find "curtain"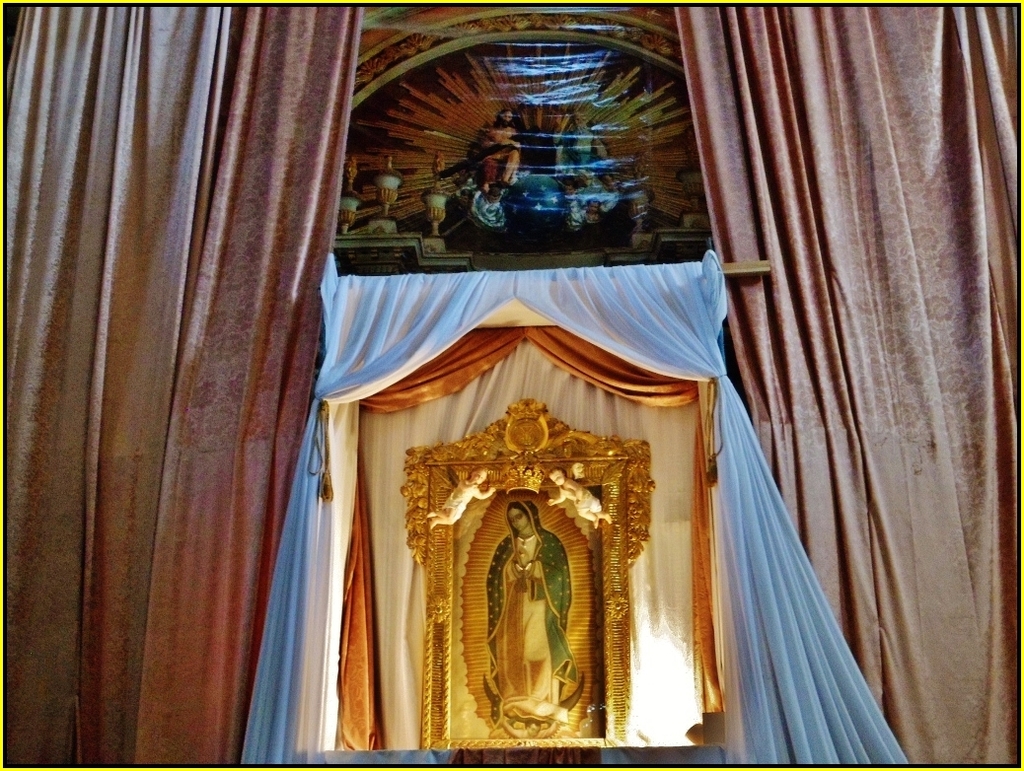
(334, 321, 725, 745)
